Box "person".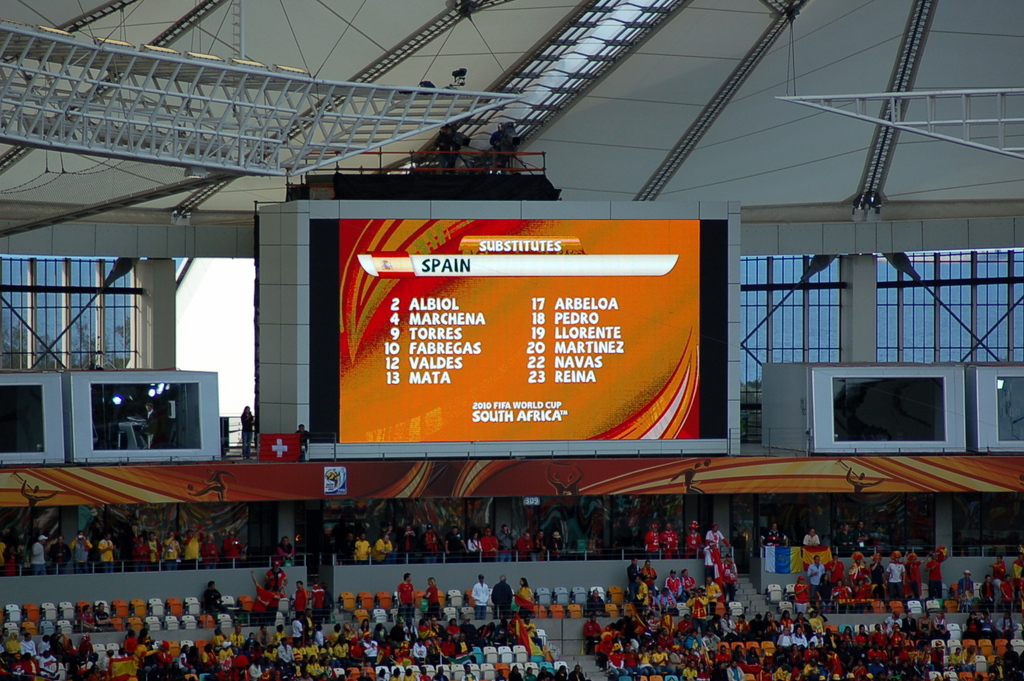
<region>290, 581, 307, 623</region>.
